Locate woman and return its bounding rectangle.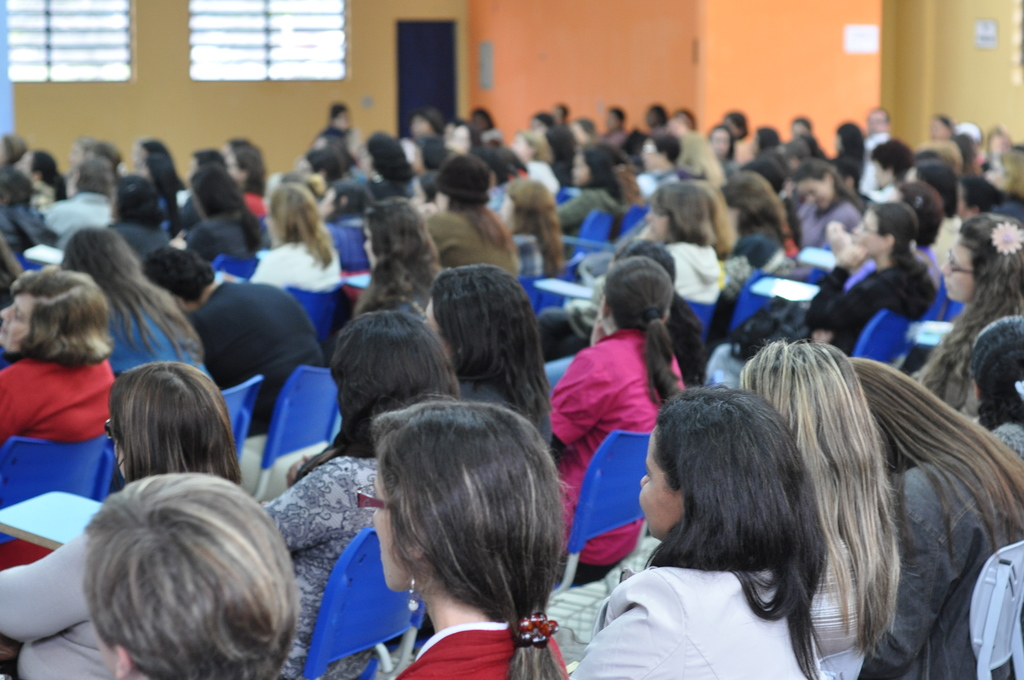
box(971, 311, 1023, 460).
